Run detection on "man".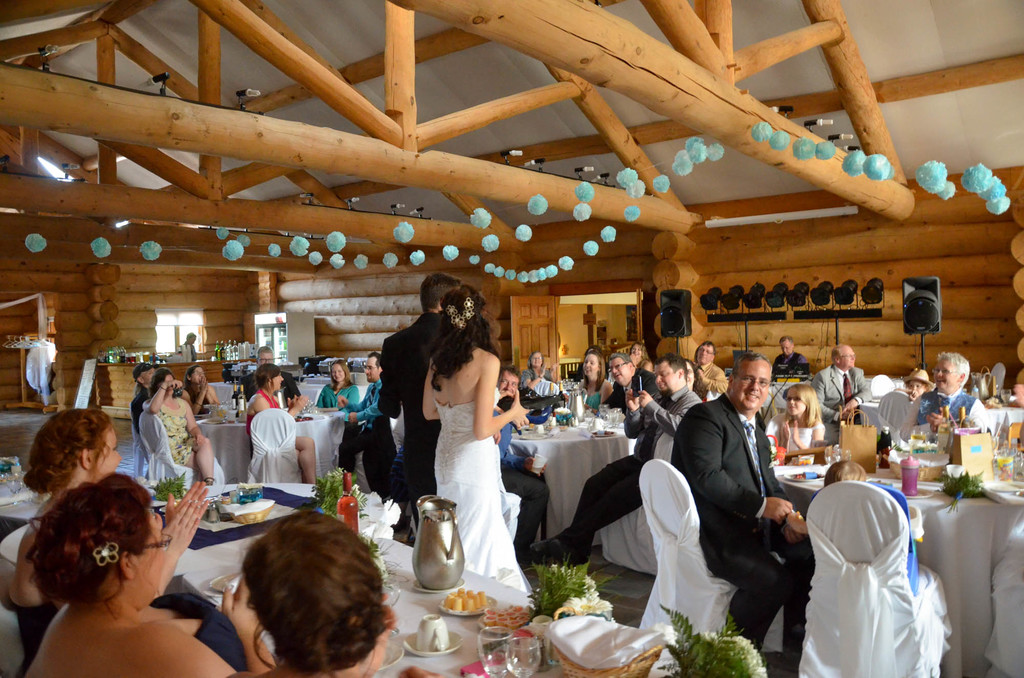
Result: {"left": 179, "top": 332, "right": 196, "bottom": 362}.
